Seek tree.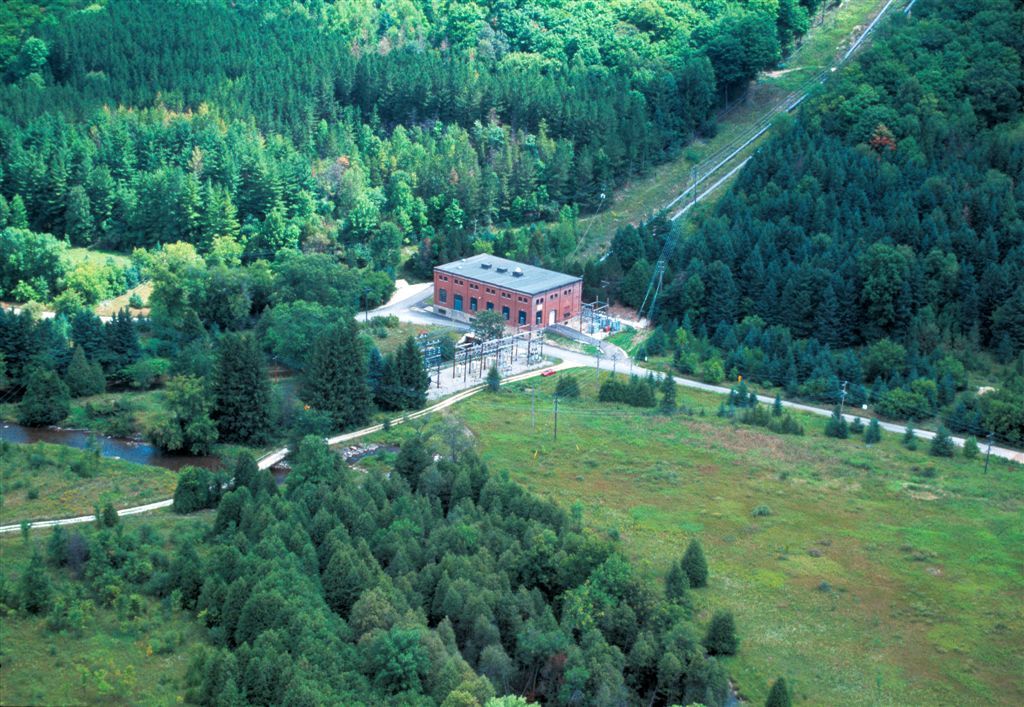
detection(350, 577, 394, 631).
